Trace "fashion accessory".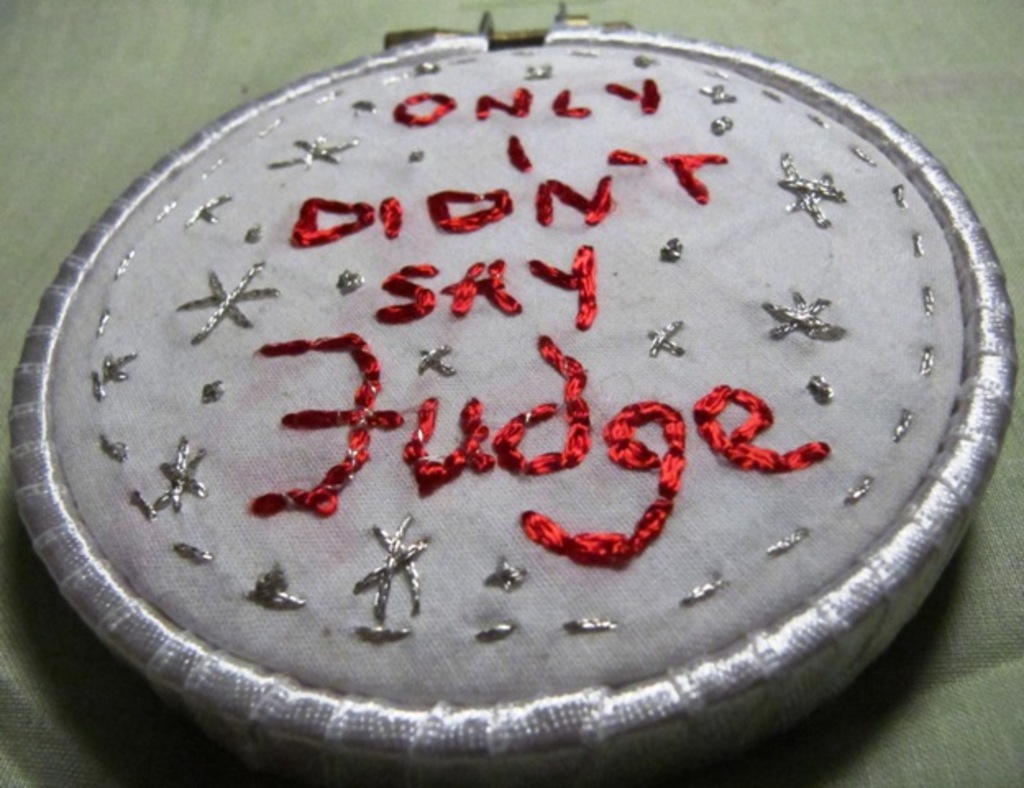
Traced to 7:0:1016:786.
